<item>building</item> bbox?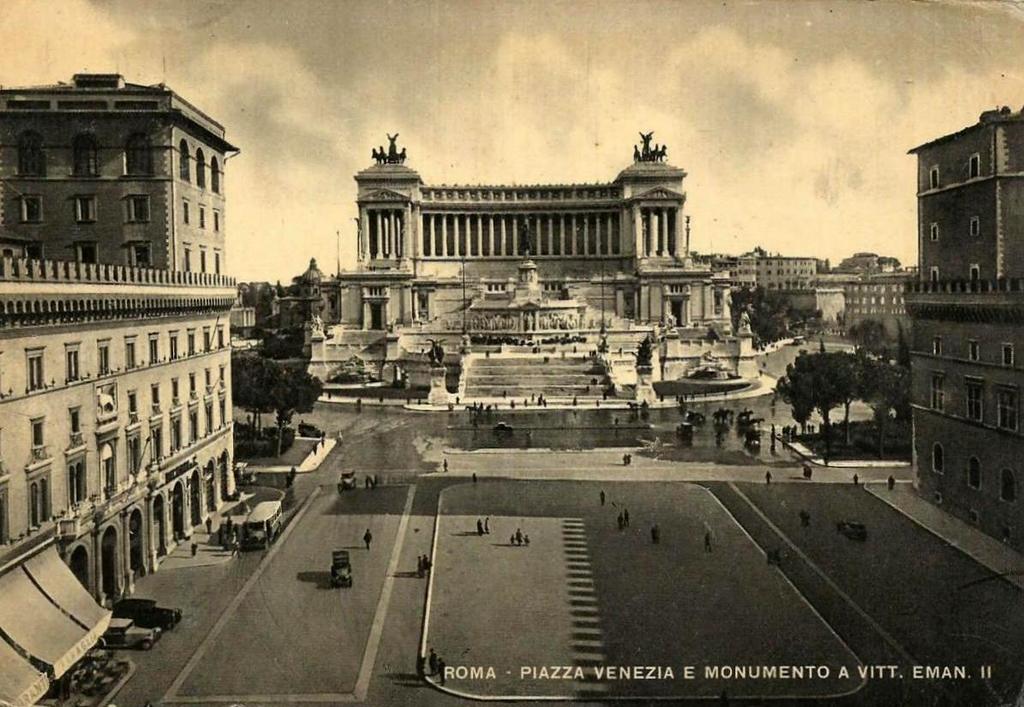
locate(904, 109, 1023, 556)
